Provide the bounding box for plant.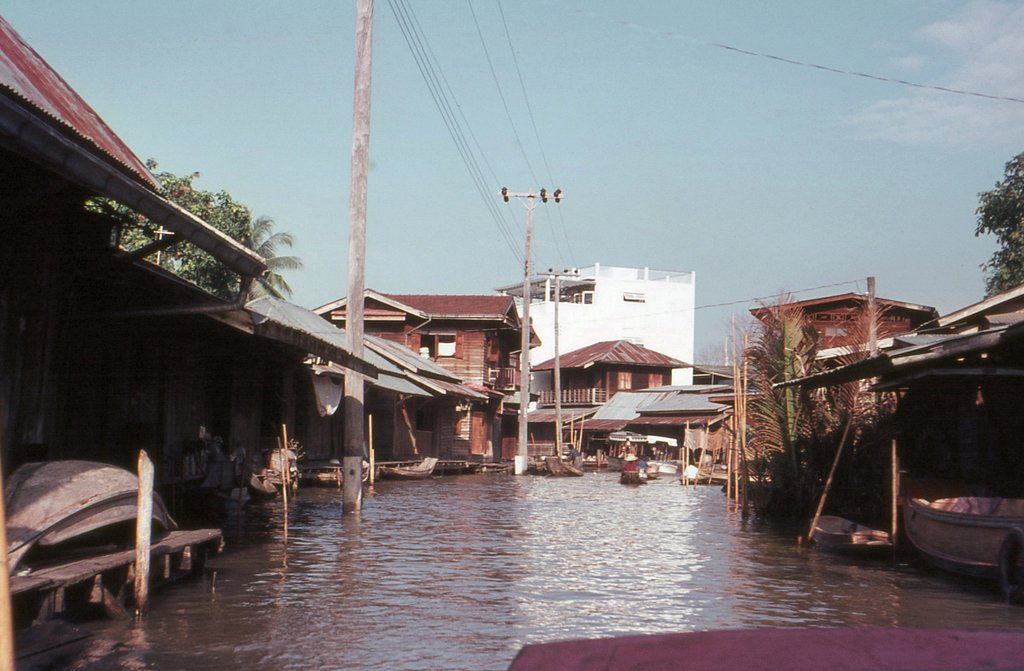
80 154 200 299.
